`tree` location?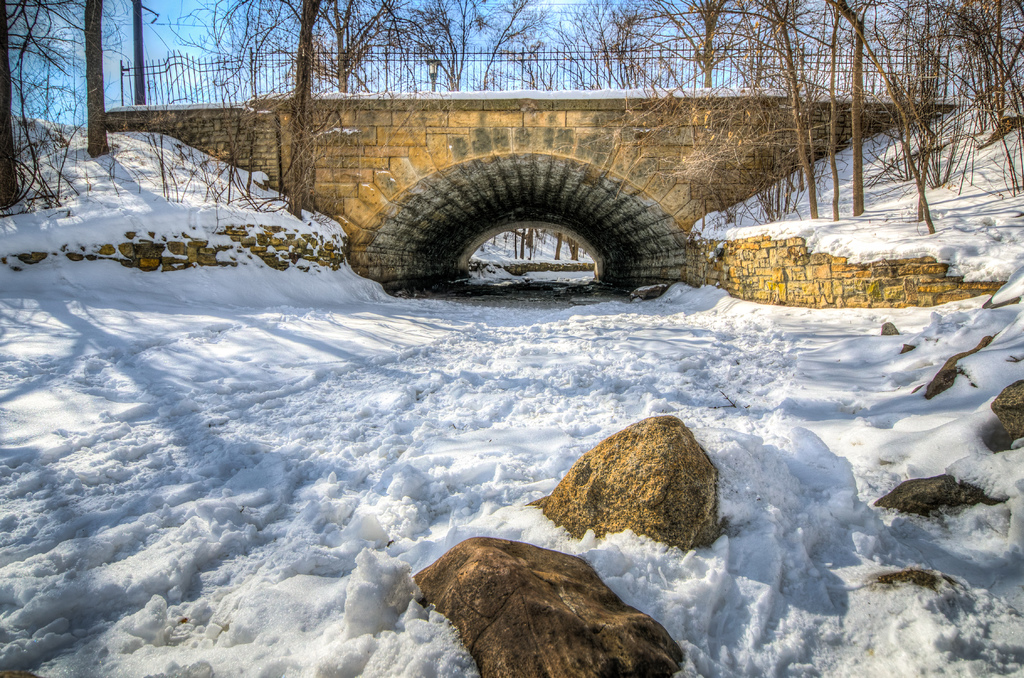
(725, 0, 819, 213)
